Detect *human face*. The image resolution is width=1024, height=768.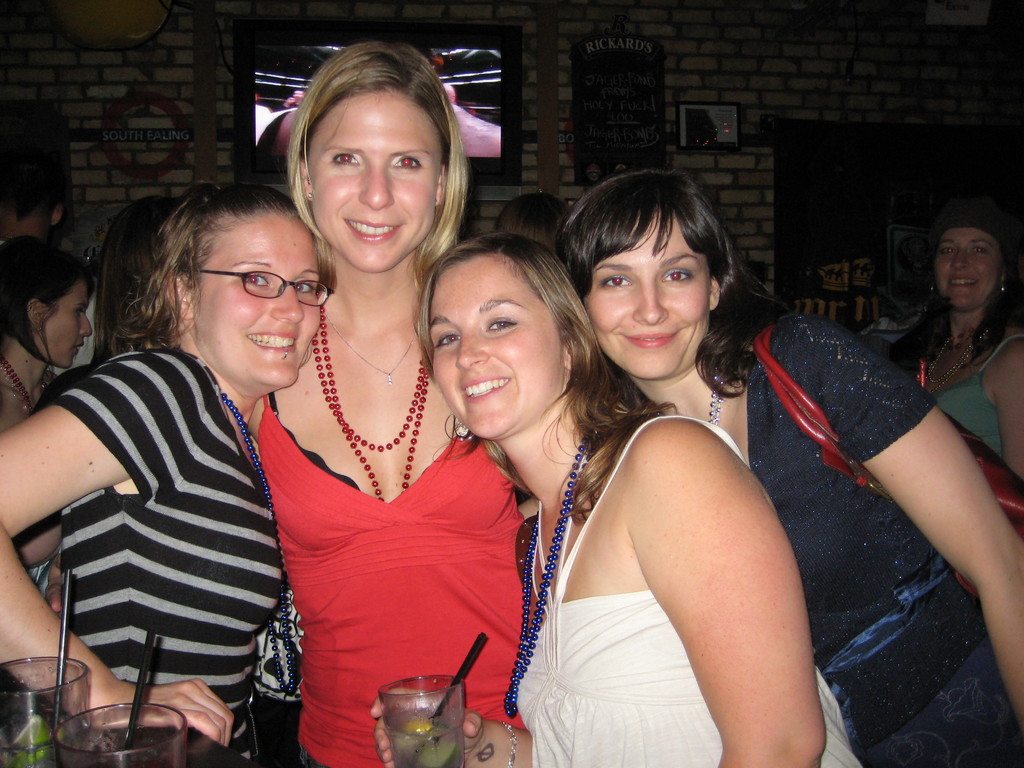
x1=433 y1=259 x2=564 y2=439.
